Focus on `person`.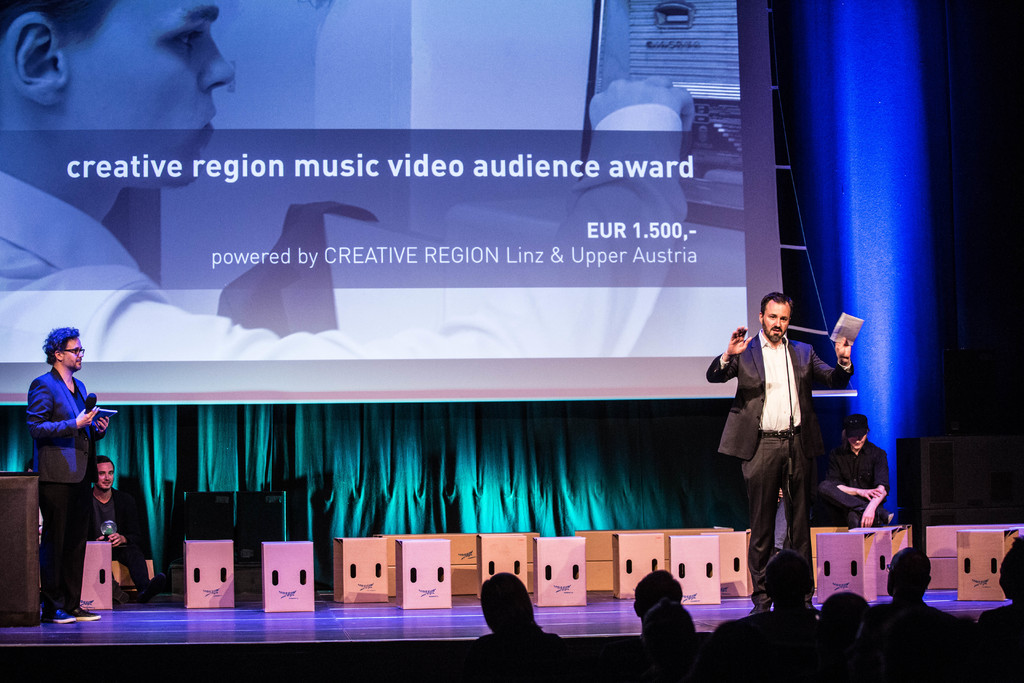
Focused at [left=86, top=449, right=164, bottom=608].
